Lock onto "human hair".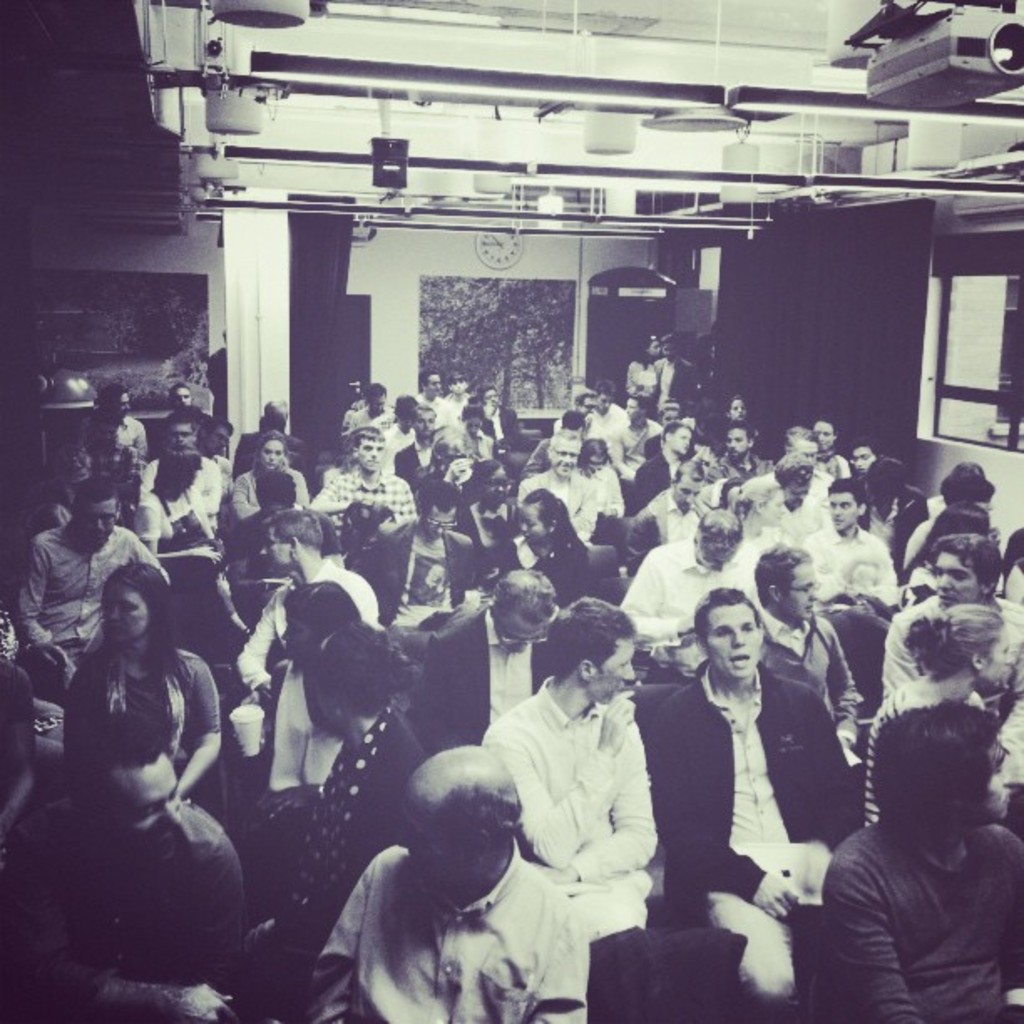
Locked: (900, 597, 1007, 686).
